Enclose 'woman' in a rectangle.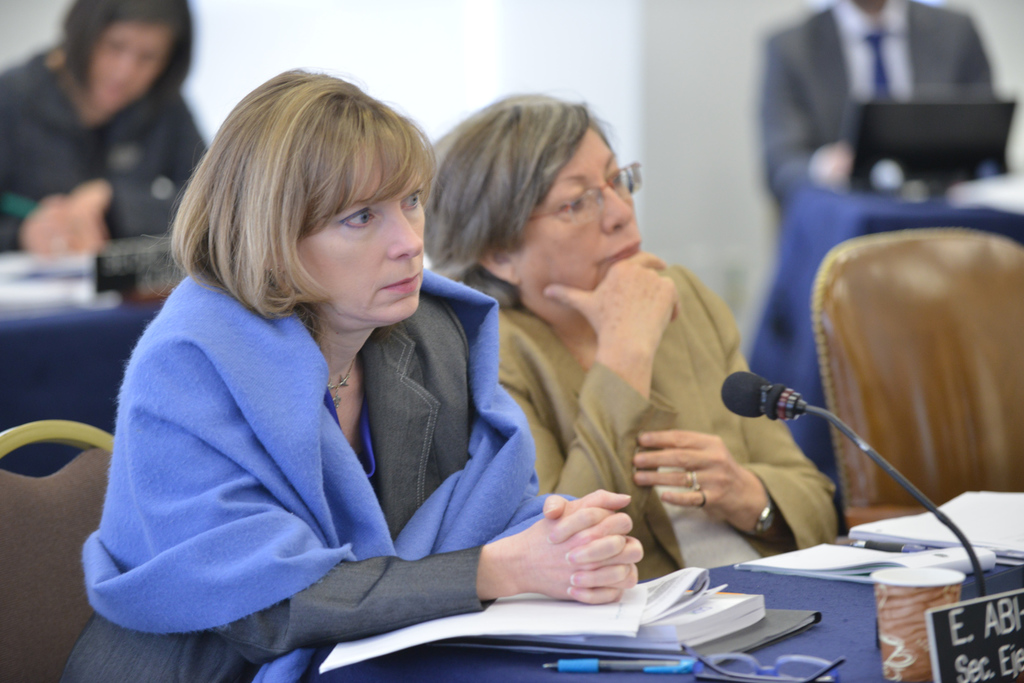
<box>424,94,848,592</box>.
